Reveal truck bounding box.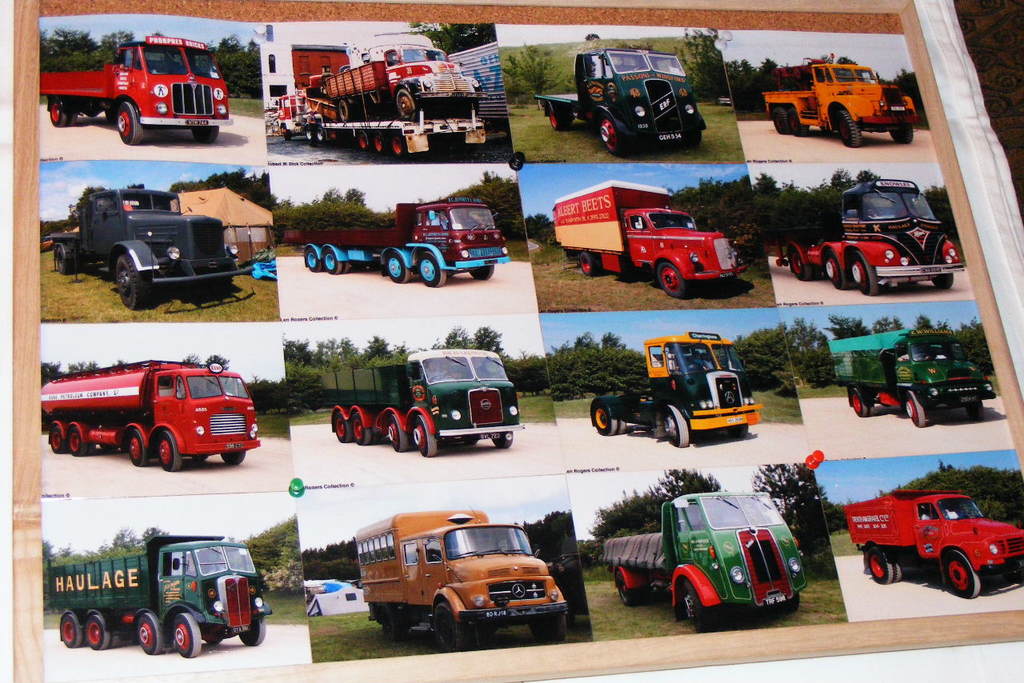
Revealed: crop(282, 87, 486, 160).
